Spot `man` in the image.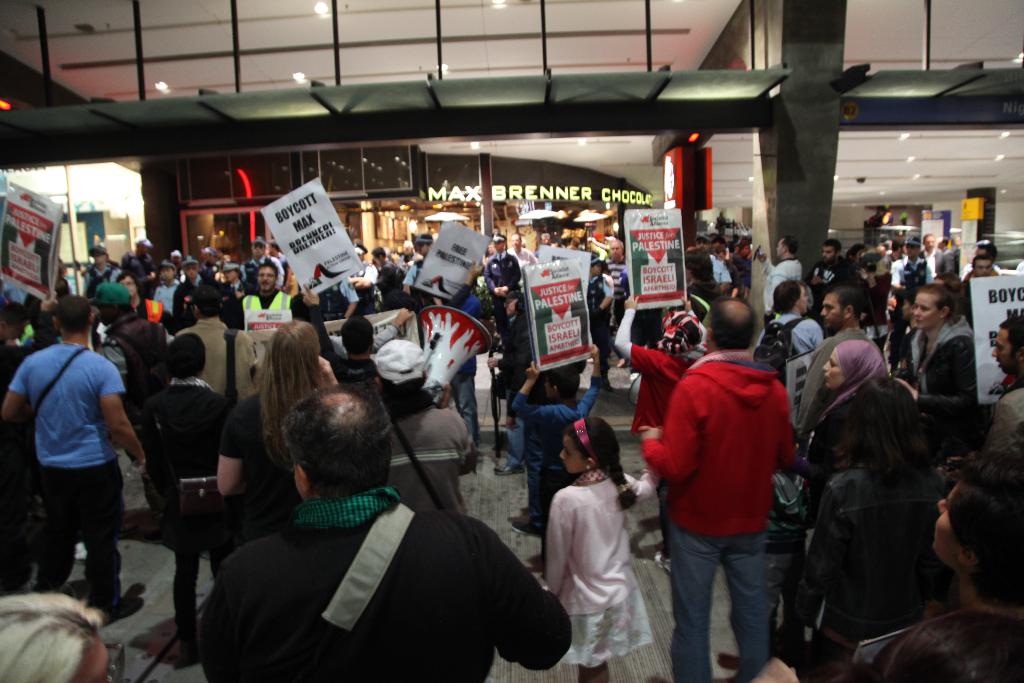
`man` found at left=742, top=236, right=801, bottom=316.
